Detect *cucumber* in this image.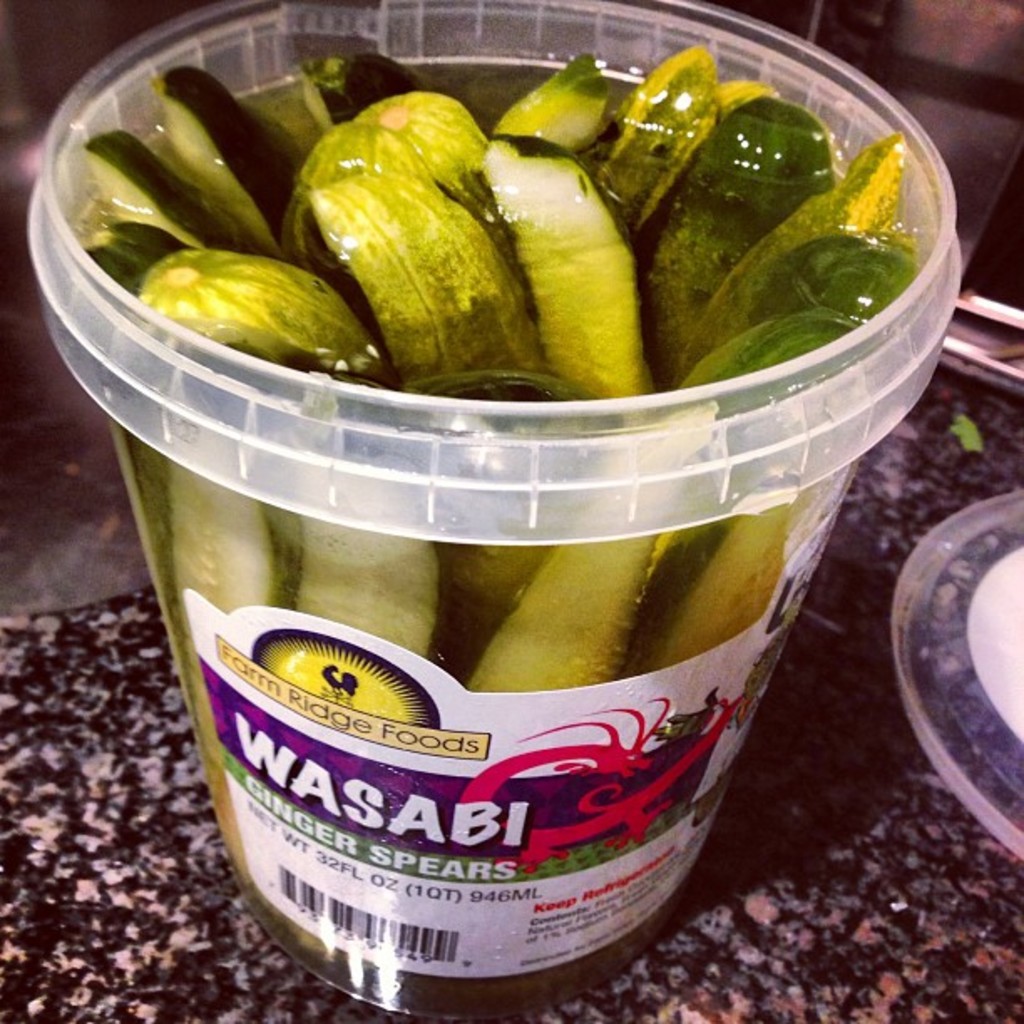
Detection: x1=475 y1=132 x2=639 y2=398.
